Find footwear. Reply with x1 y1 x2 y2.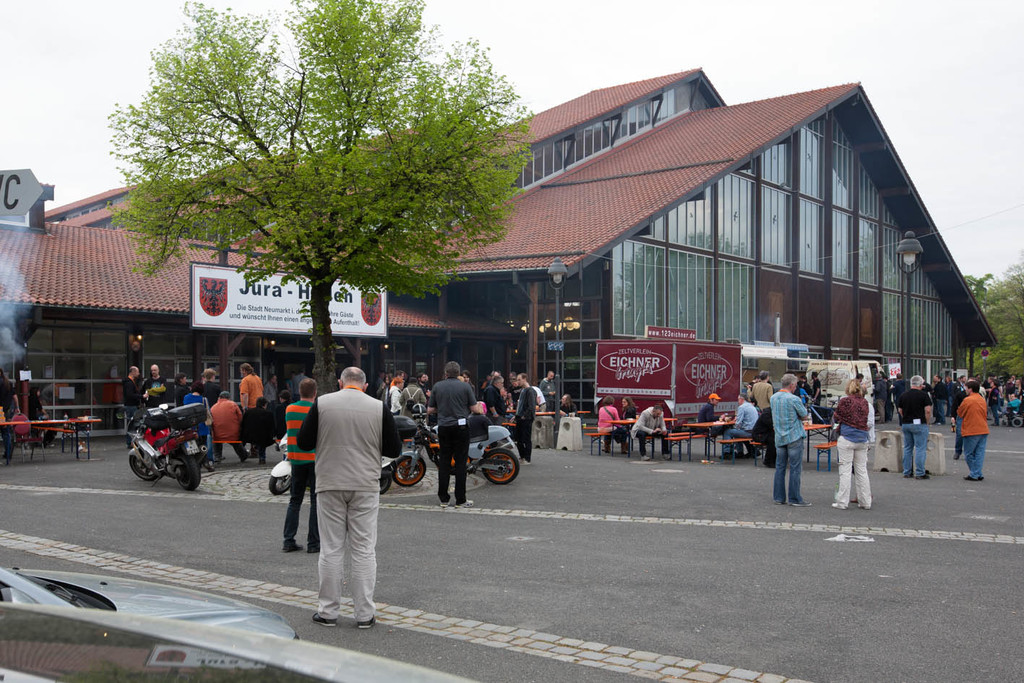
520 458 529 463.
